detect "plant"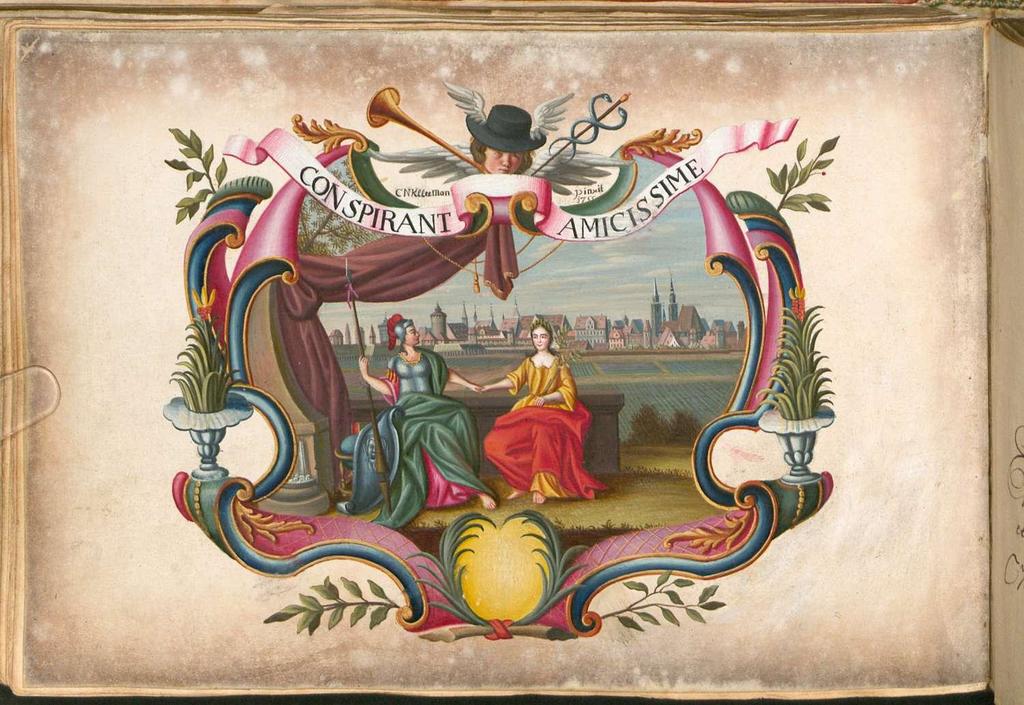
171/124/233/219
